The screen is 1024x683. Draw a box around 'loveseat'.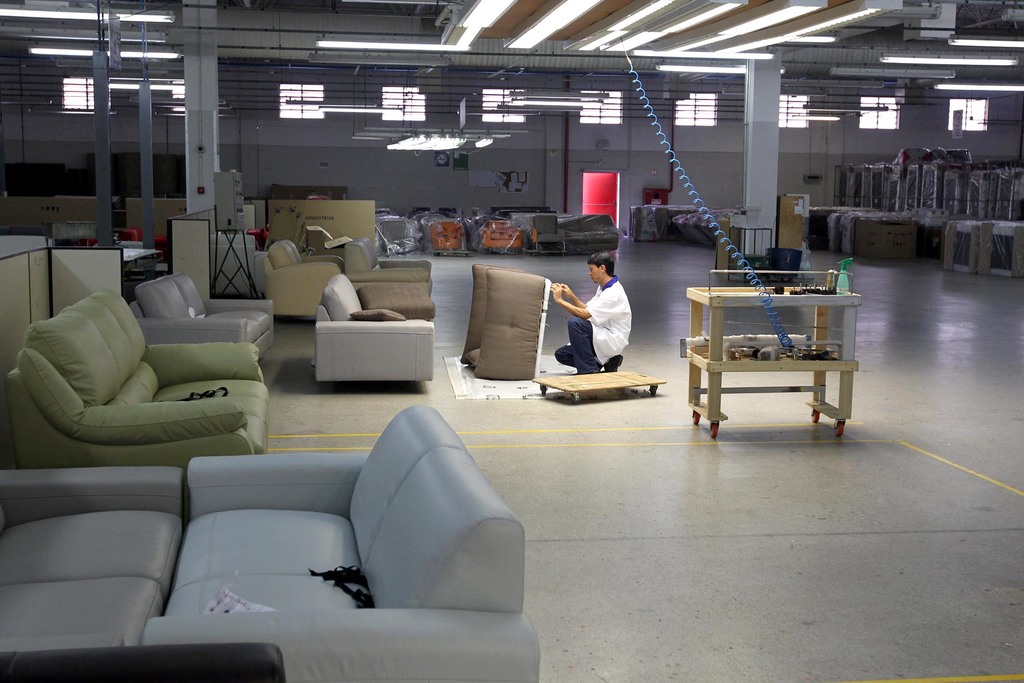
pyautogui.locateOnScreen(48, 283, 269, 471).
